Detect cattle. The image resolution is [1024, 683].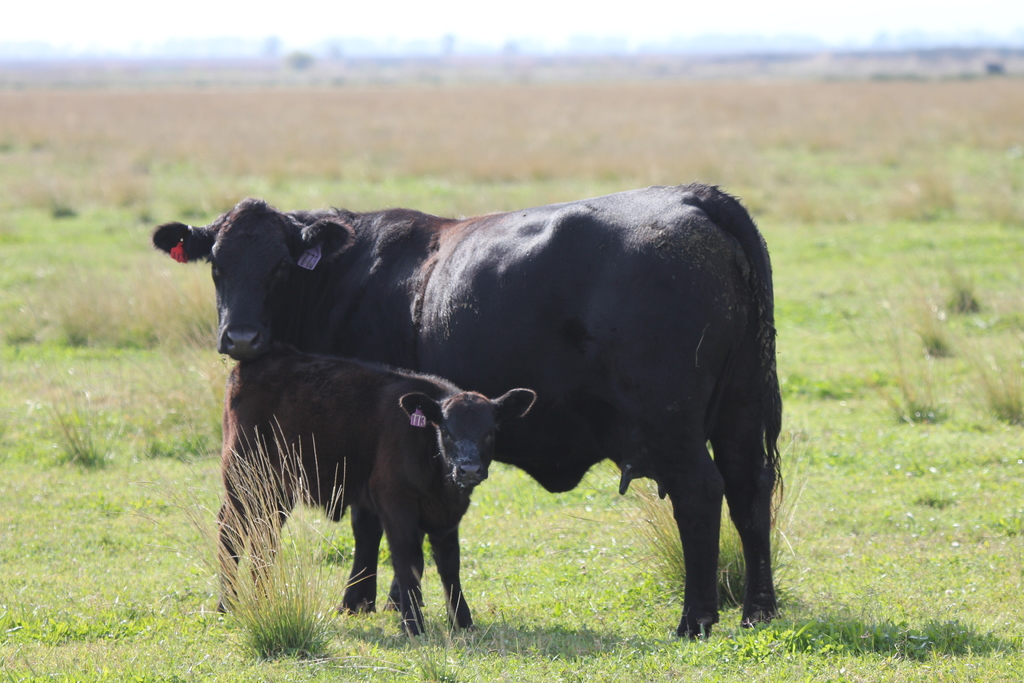
(left=156, top=178, right=785, bottom=646).
